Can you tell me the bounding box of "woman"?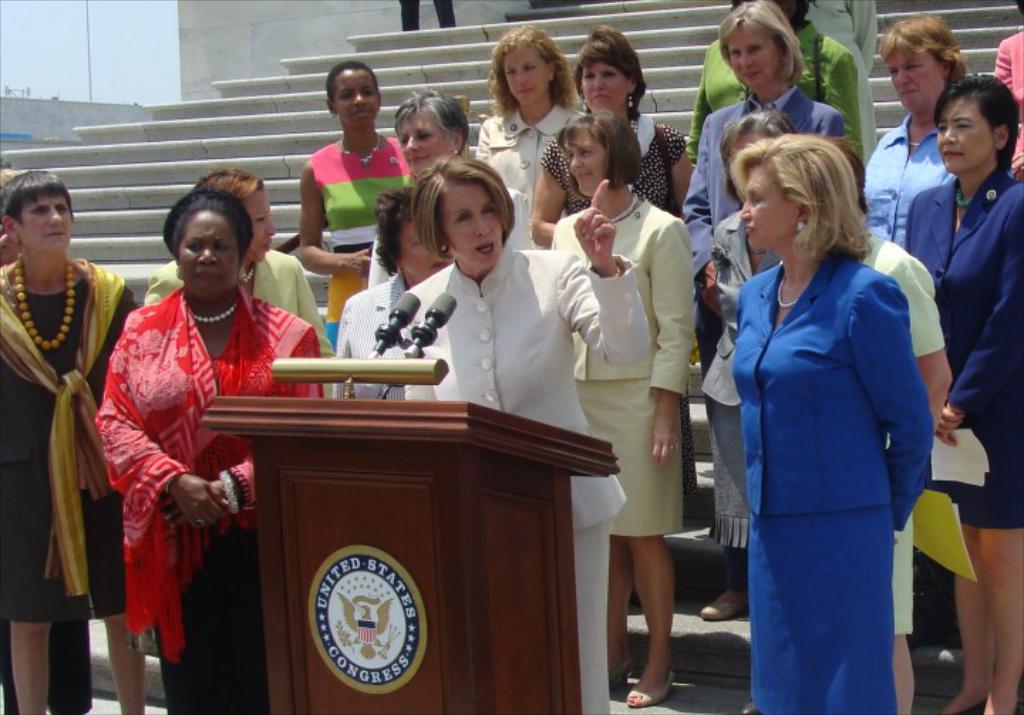
select_region(711, 111, 784, 549).
